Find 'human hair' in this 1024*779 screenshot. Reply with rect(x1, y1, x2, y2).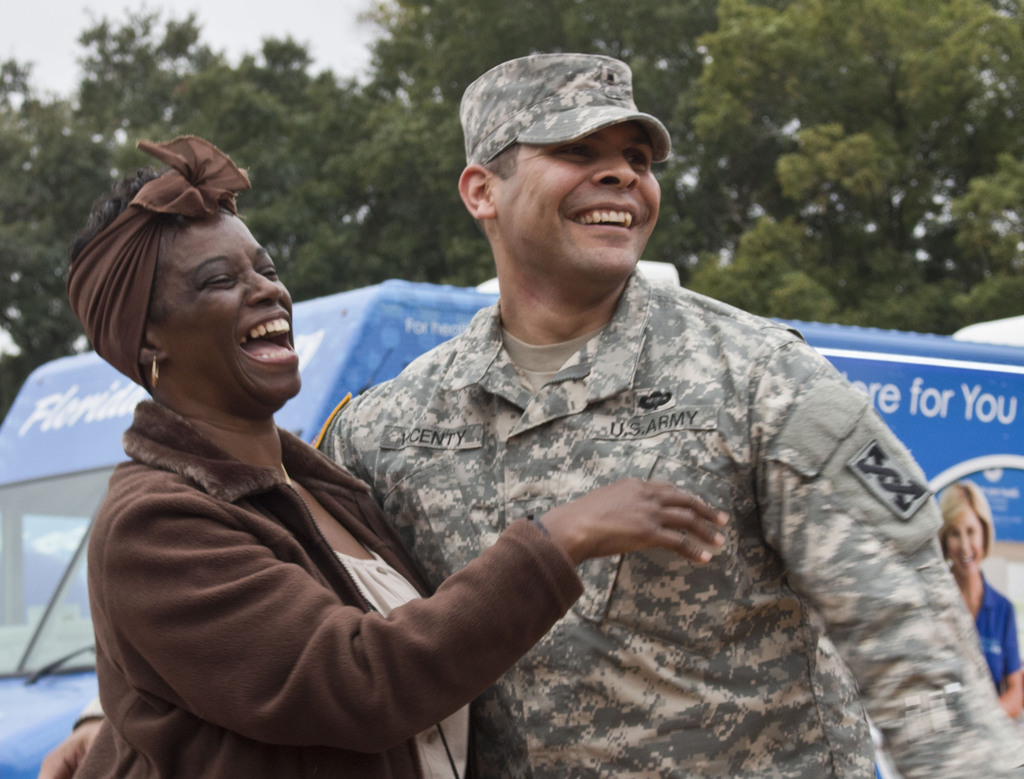
rect(62, 163, 179, 349).
